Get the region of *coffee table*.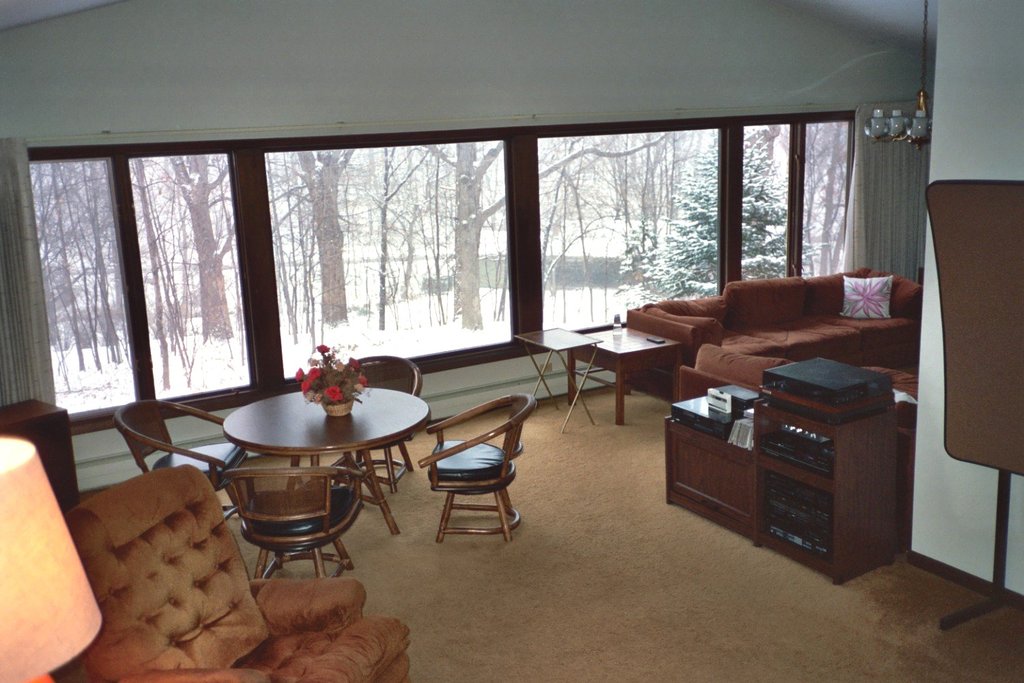
bbox(197, 376, 429, 572).
